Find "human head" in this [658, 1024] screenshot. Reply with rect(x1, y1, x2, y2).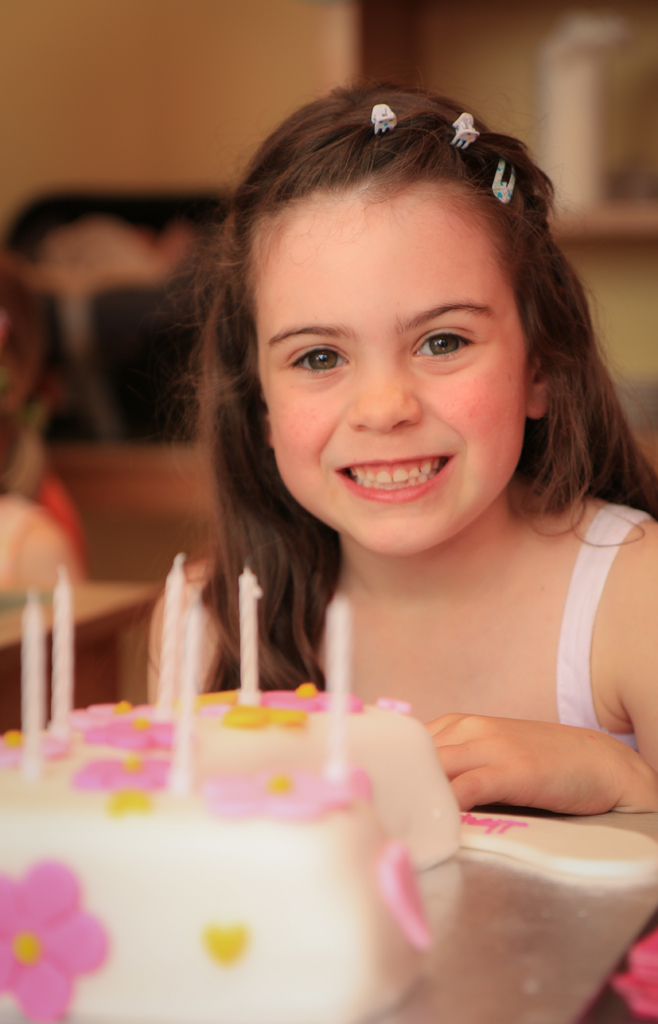
rect(175, 75, 613, 554).
